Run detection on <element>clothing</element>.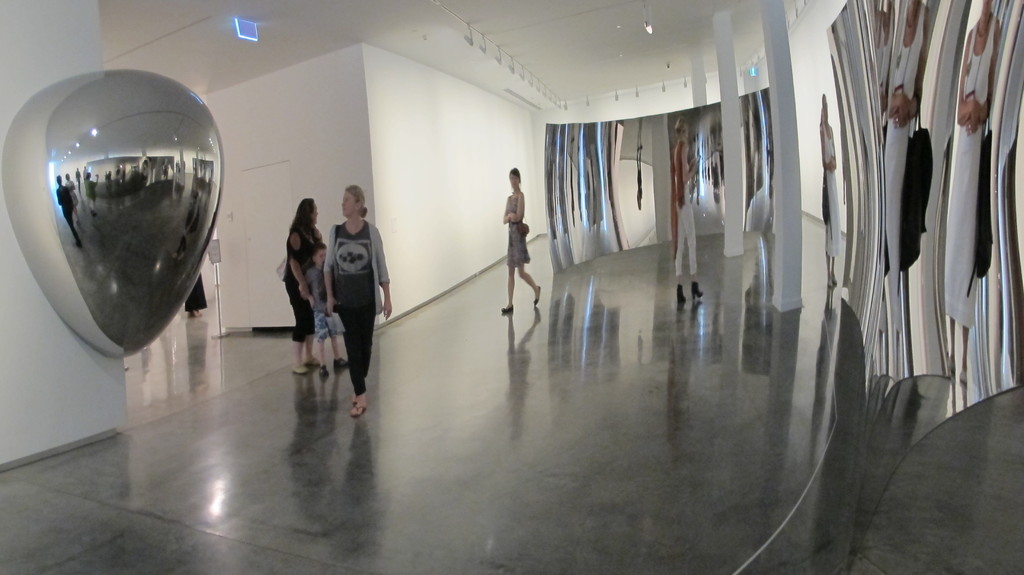
Result: 669,140,697,275.
